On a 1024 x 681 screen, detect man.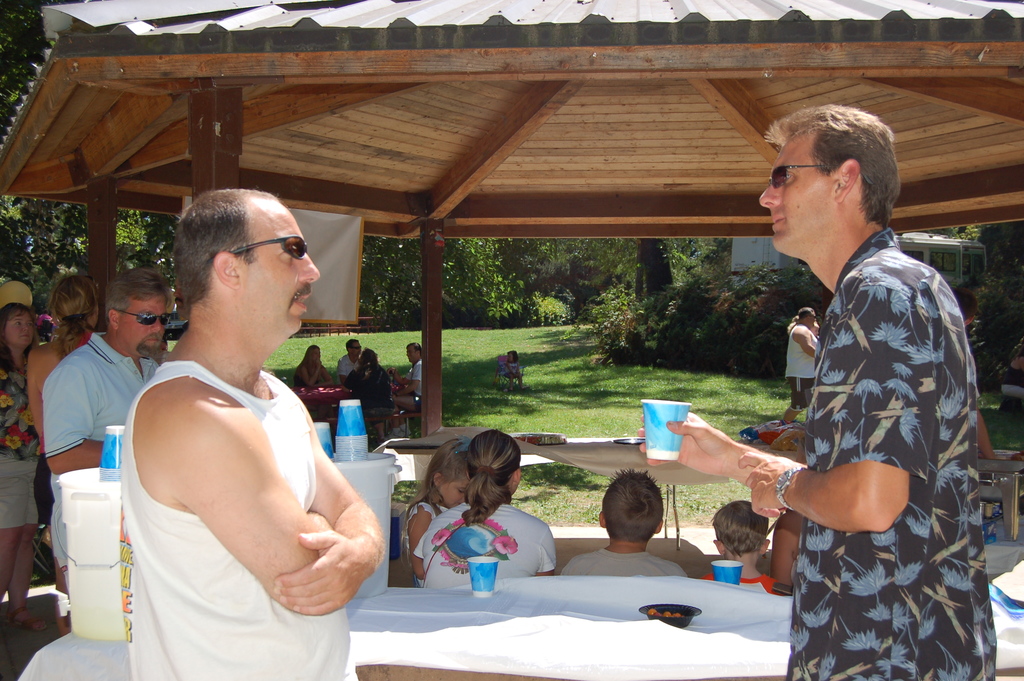
(337, 341, 362, 384).
